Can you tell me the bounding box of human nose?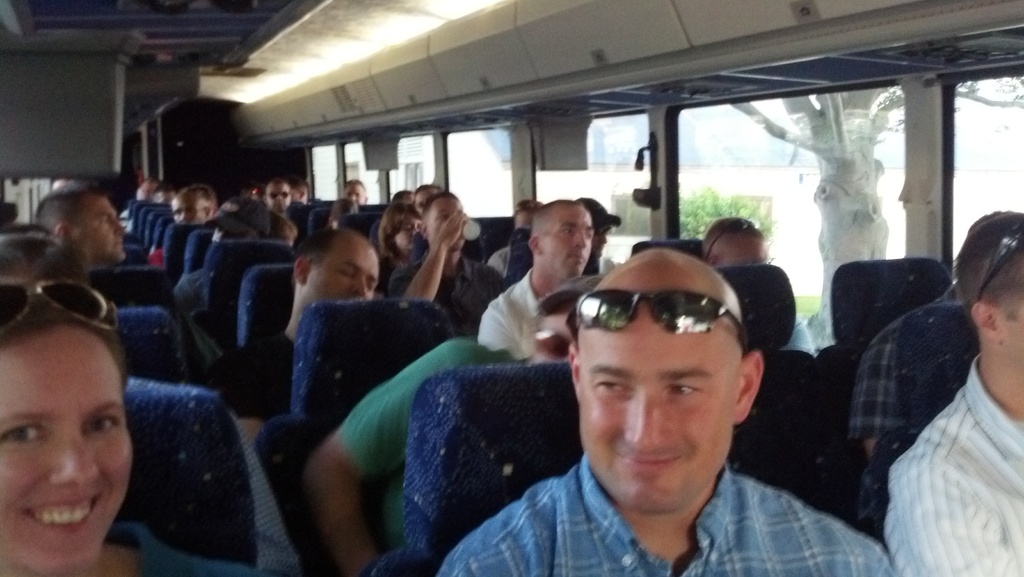
[601,234,607,243].
